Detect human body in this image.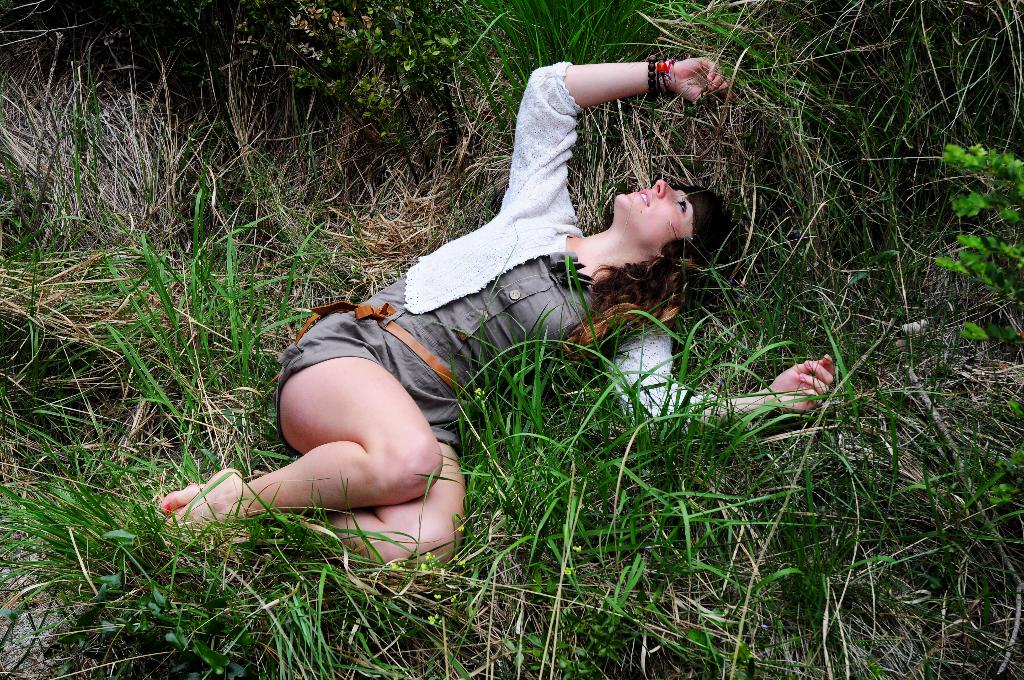
Detection: [left=213, top=31, right=836, bottom=553].
